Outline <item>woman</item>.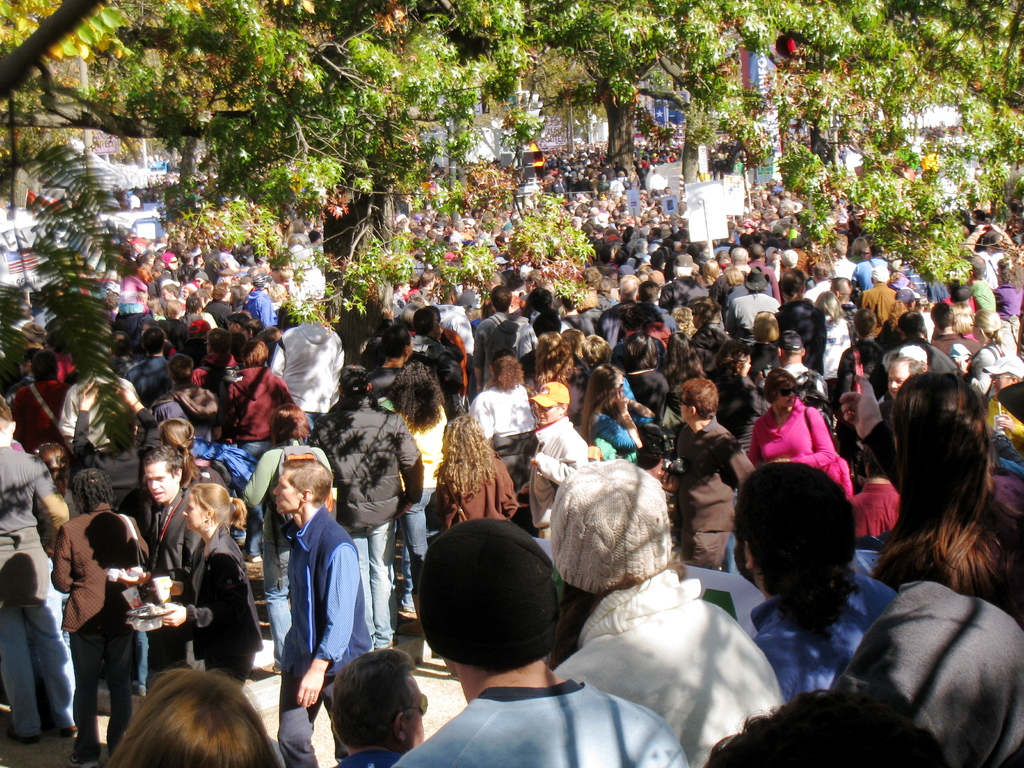
Outline: locate(575, 359, 660, 463).
